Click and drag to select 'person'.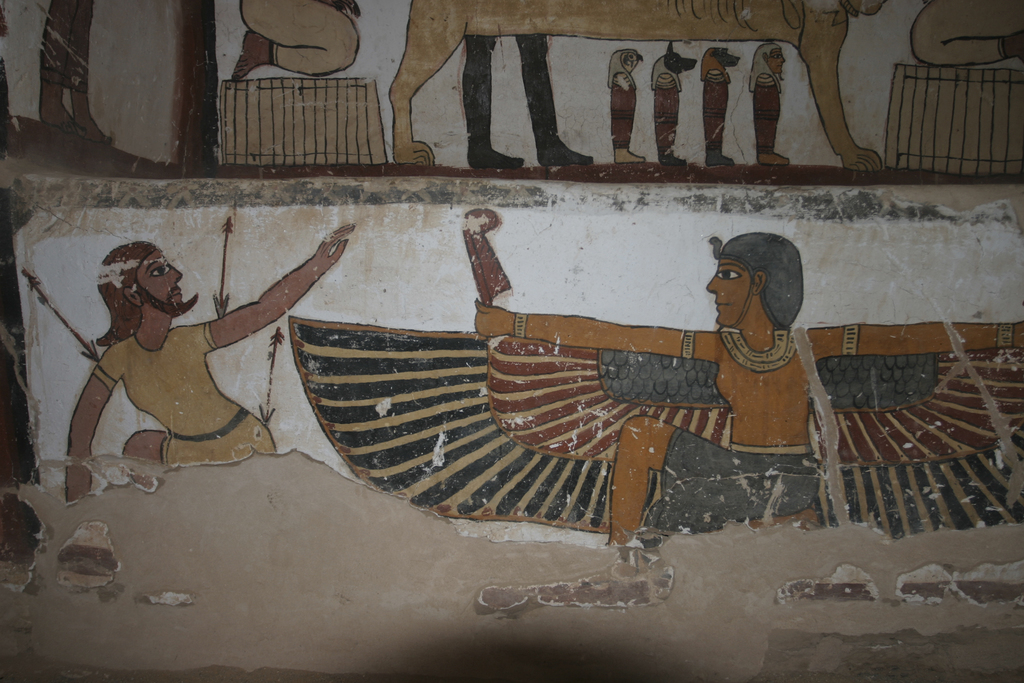
Selection: <region>66, 226, 360, 497</region>.
